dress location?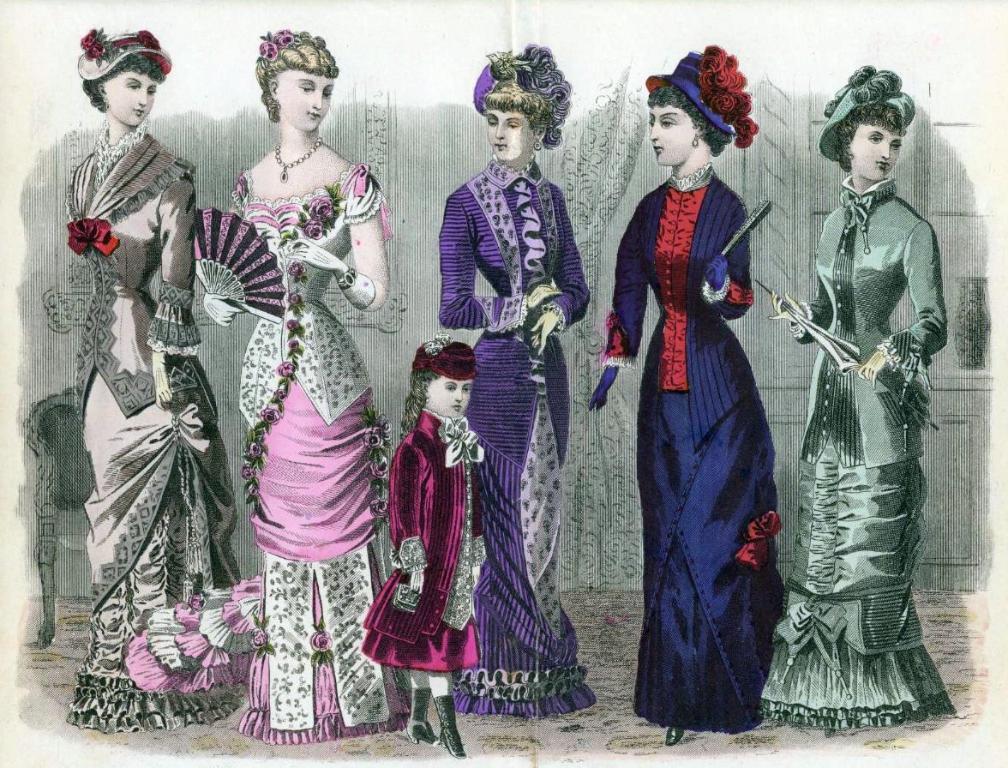
{"left": 120, "top": 161, "right": 409, "bottom": 743}
